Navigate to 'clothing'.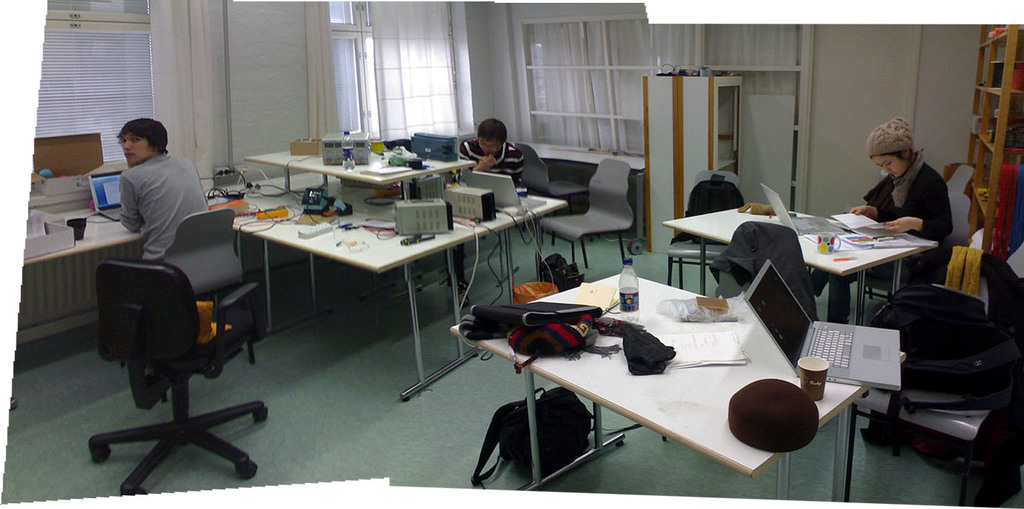
Navigation target: <region>863, 147, 958, 258</region>.
